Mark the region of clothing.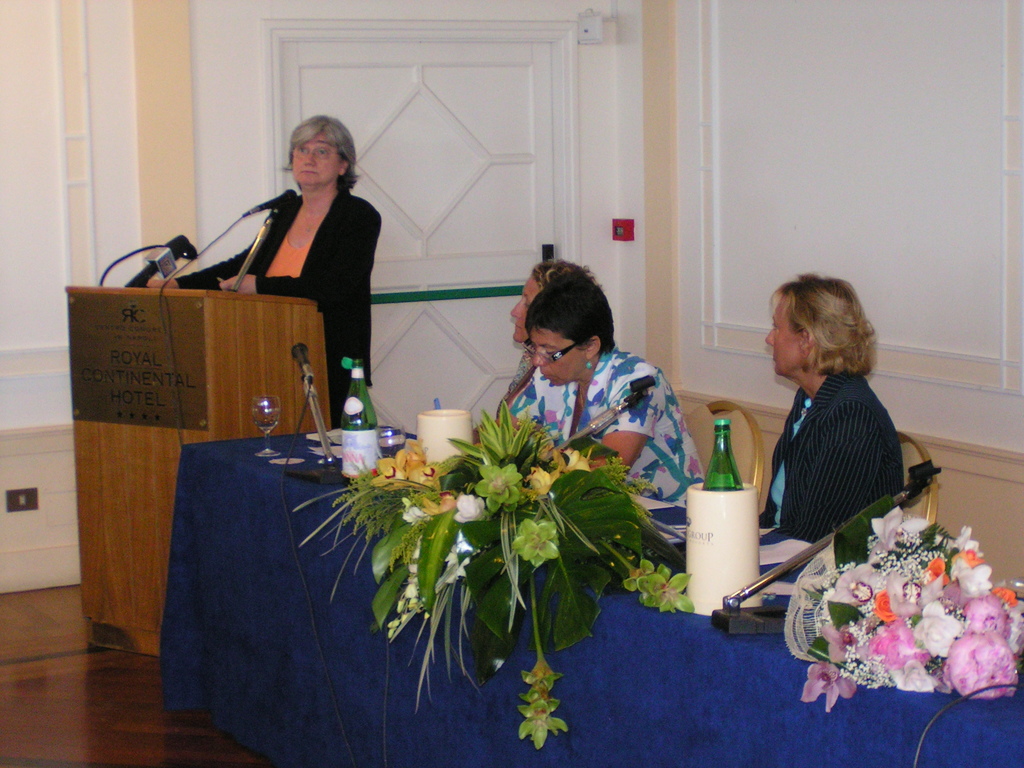
Region: (x1=182, y1=193, x2=375, y2=429).
